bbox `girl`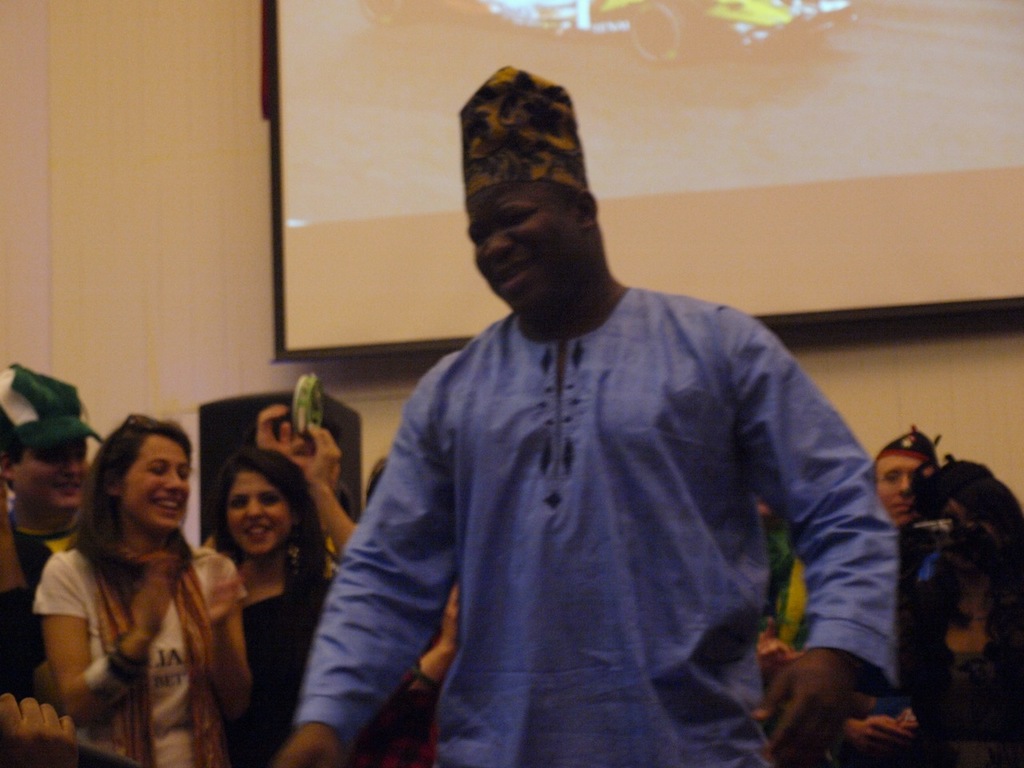
203,442,339,758
